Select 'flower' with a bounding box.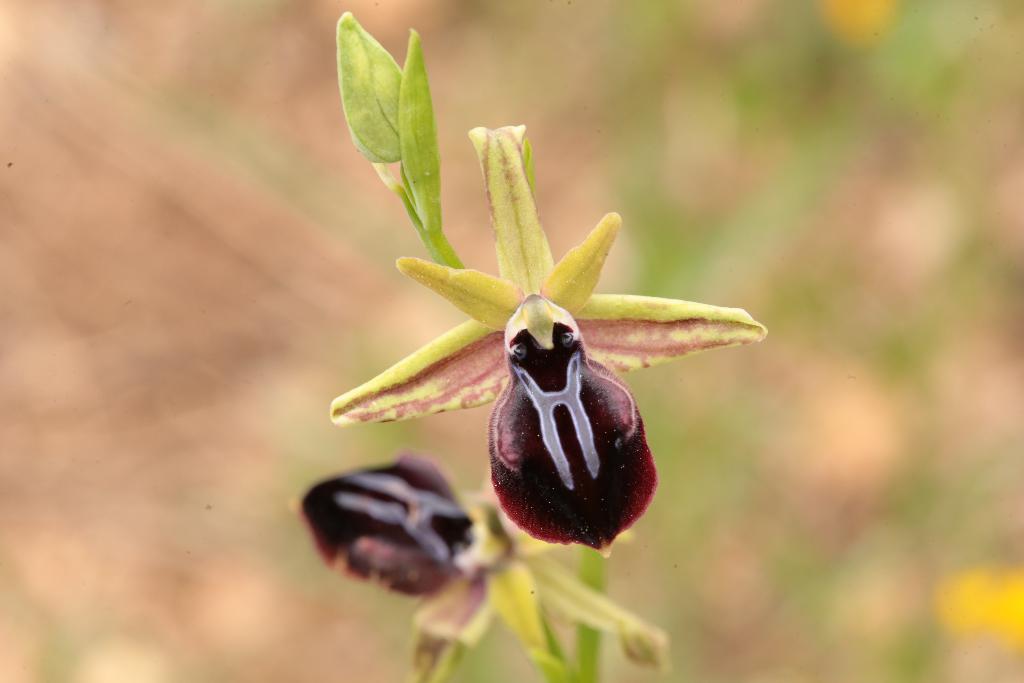
Rect(309, 451, 665, 682).
